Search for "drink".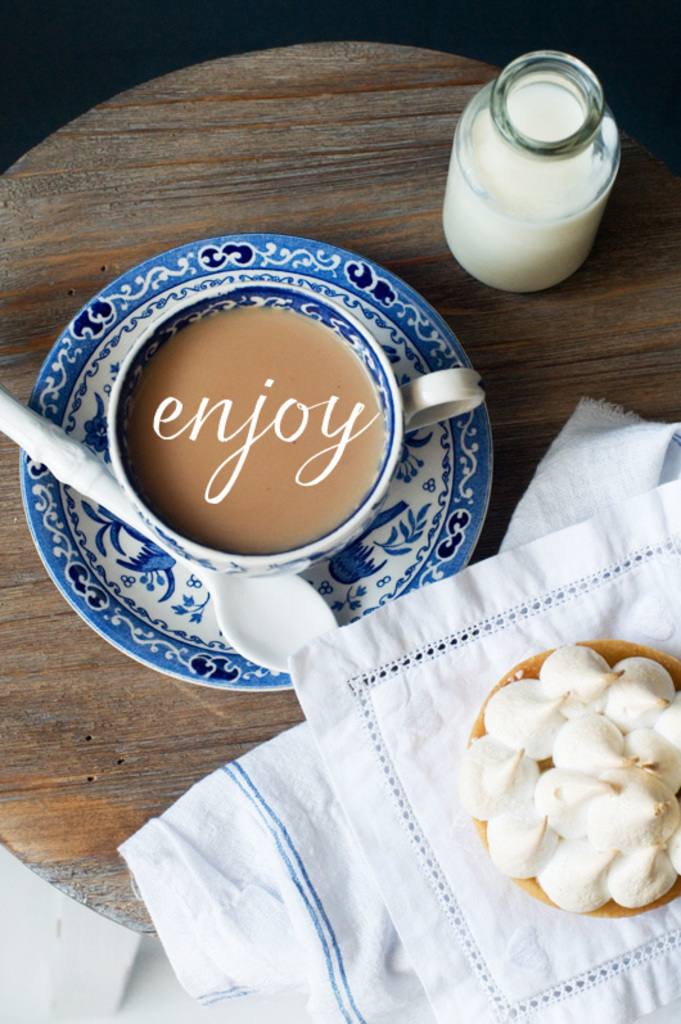
Found at pyautogui.locateOnScreen(455, 46, 636, 306).
